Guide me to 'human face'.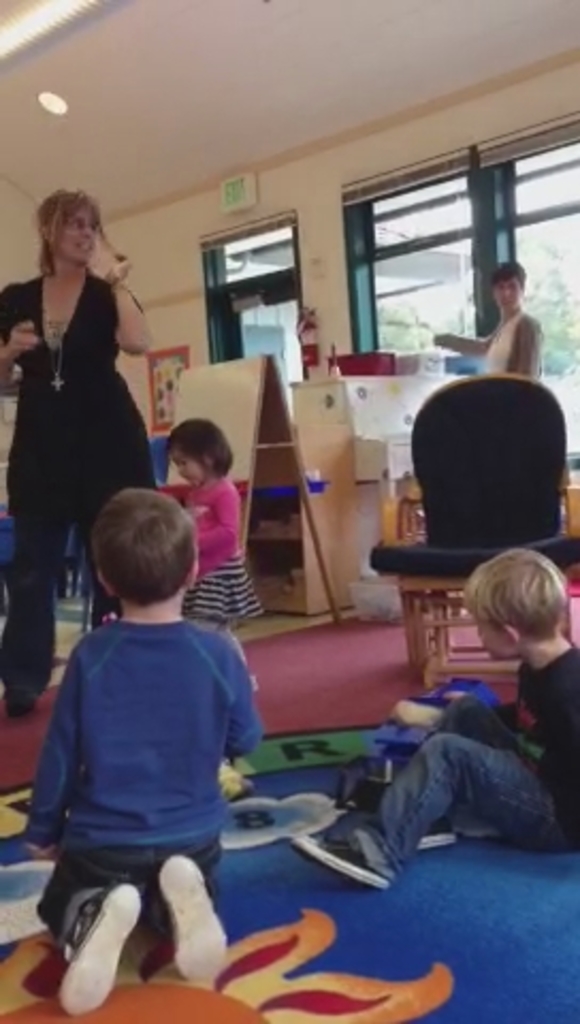
Guidance: box(53, 198, 96, 262).
